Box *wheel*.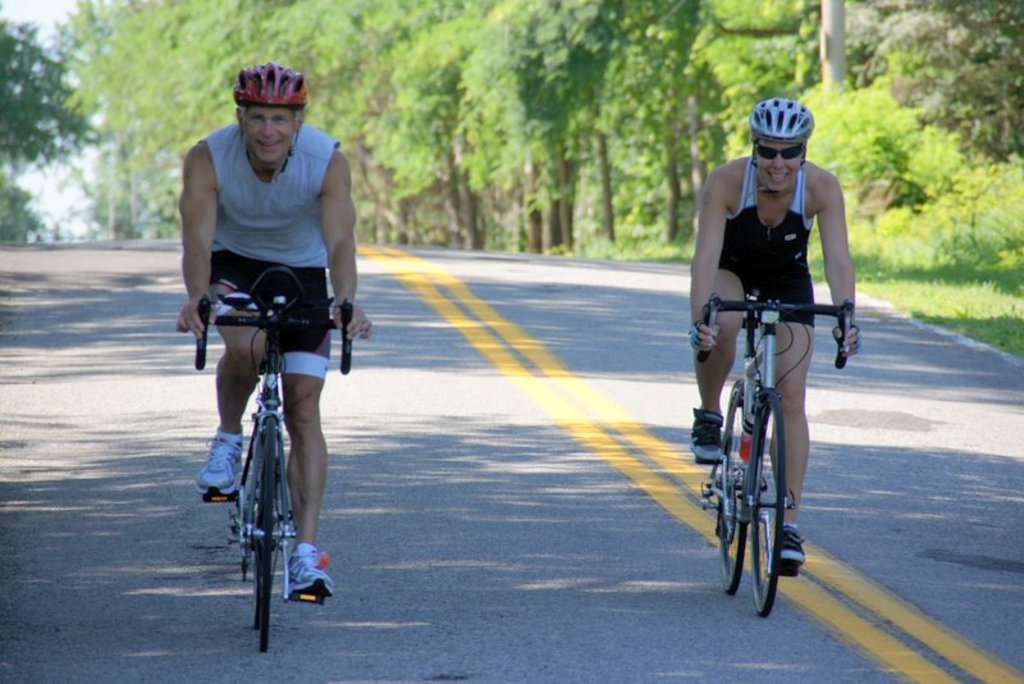
<region>248, 424, 287, 656</region>.
